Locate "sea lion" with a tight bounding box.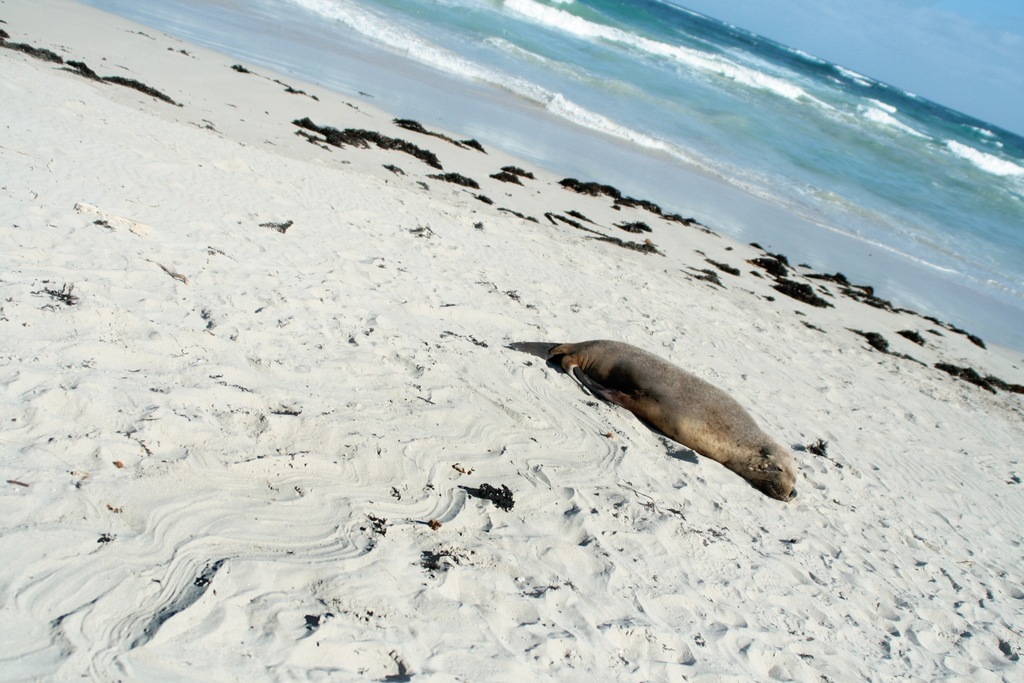
l=550, t=336, r=797, b=506.
